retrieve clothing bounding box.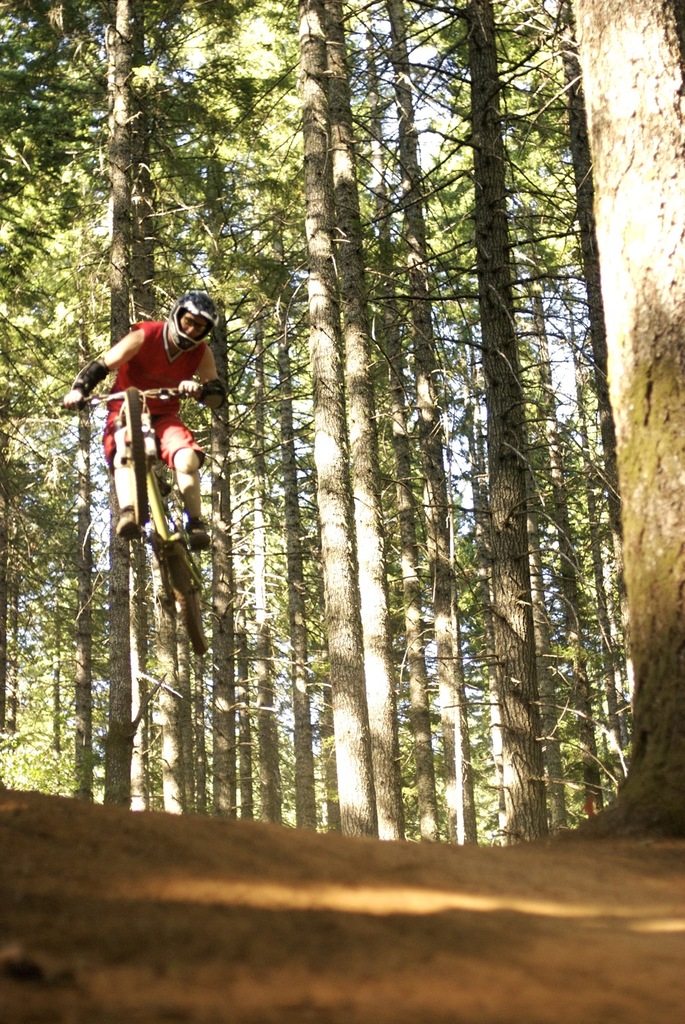
Bounding box: 79,292,217,424.
